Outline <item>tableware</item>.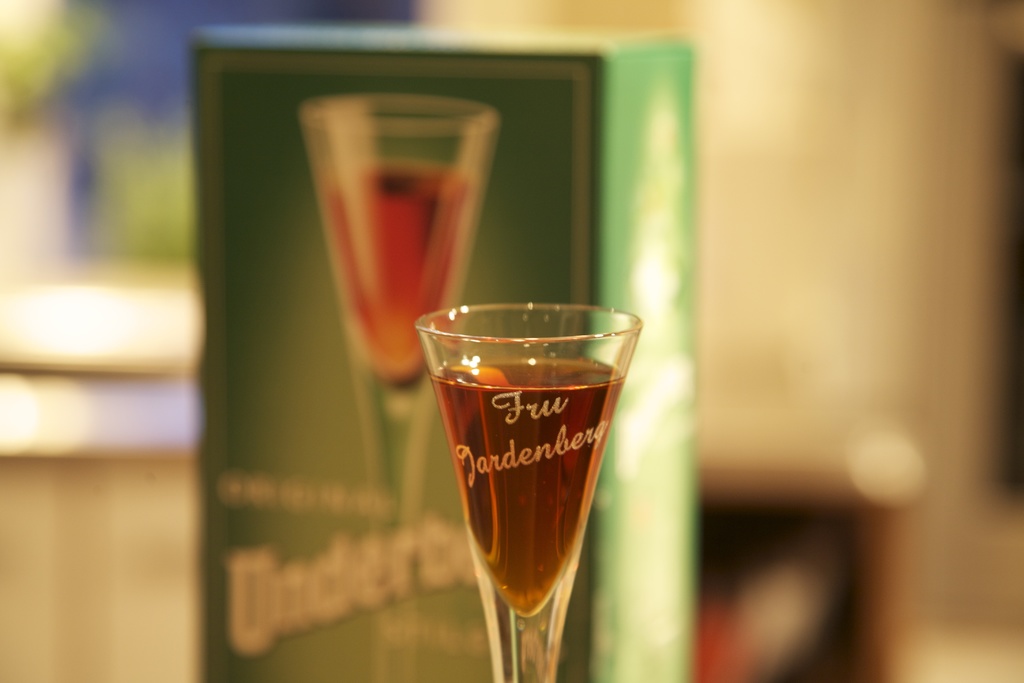
Outline: pyautogui.locateOnScreen(299, 94, 499, 682).
